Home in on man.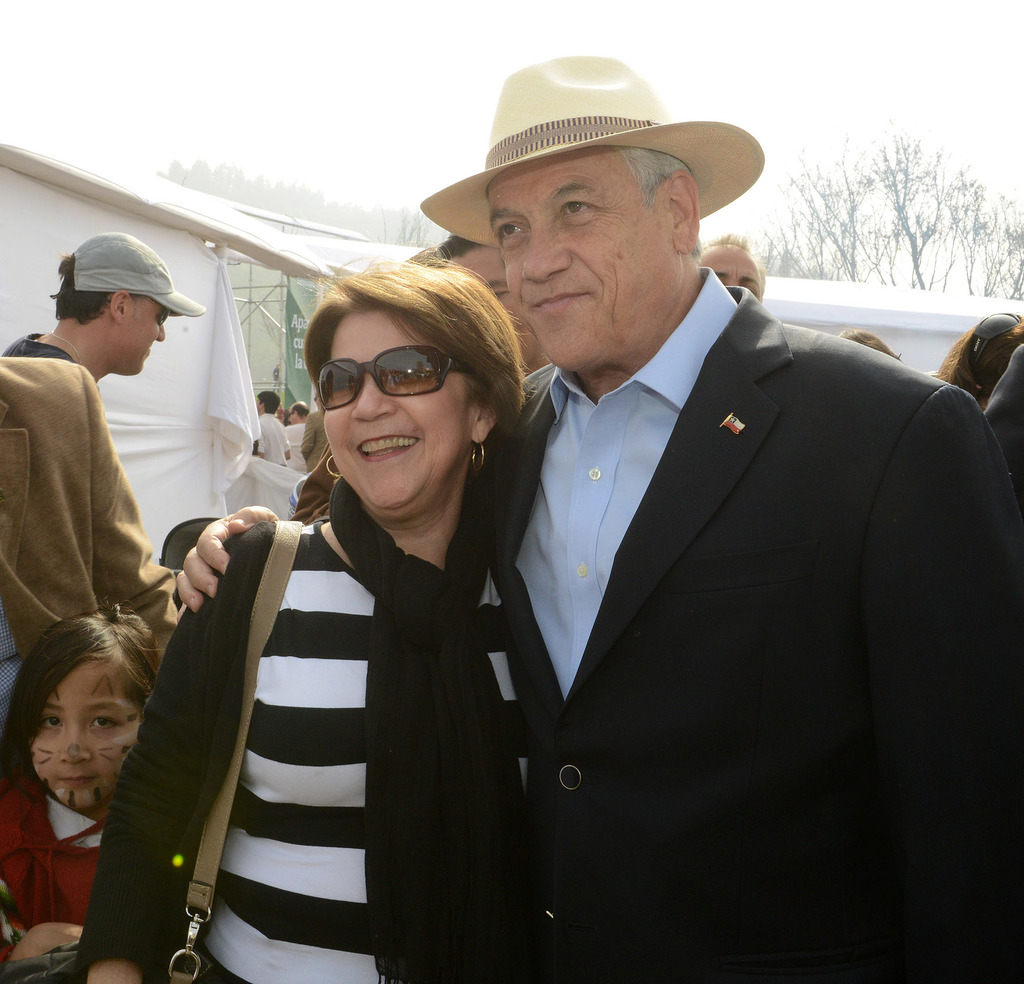
Homed in at 695 229 766 305.
